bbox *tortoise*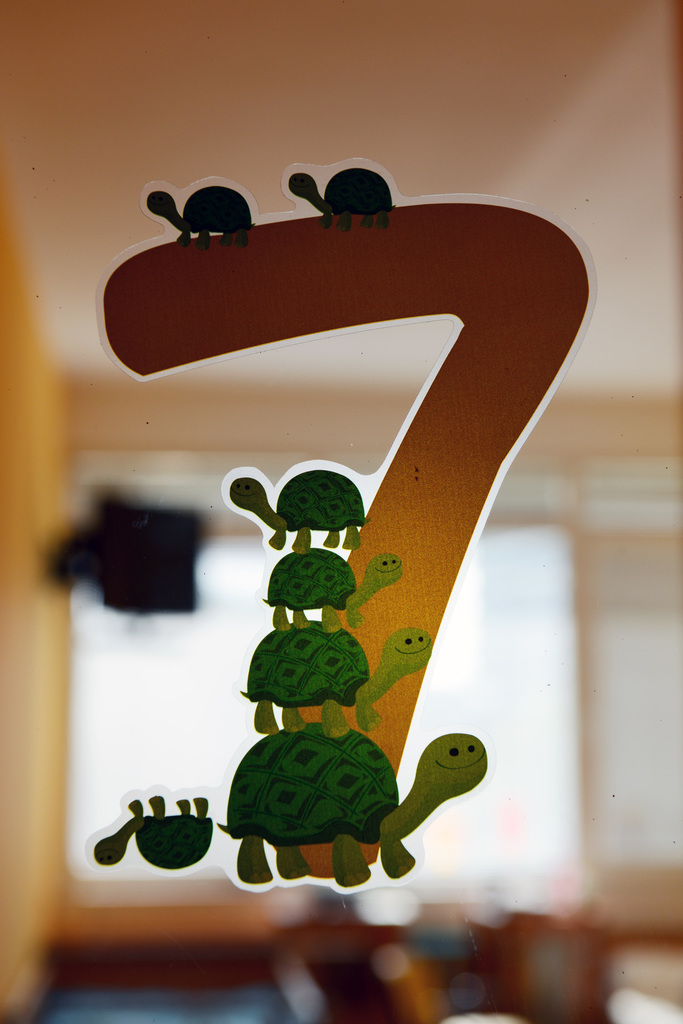
region(220, 721, 491, 891)
